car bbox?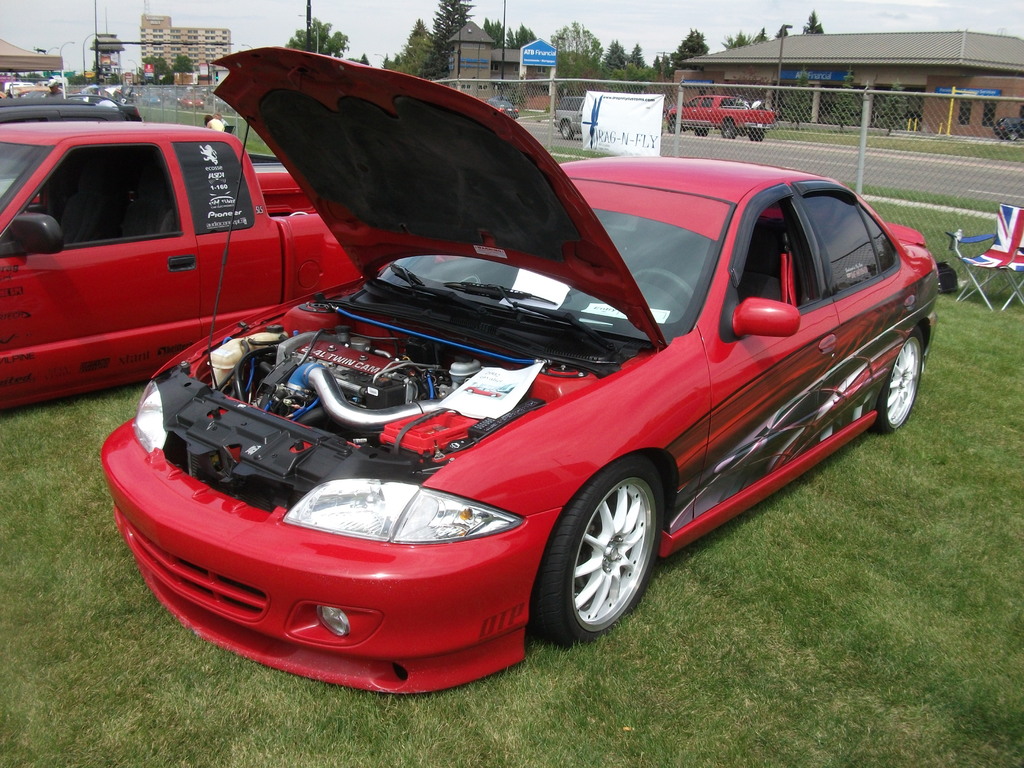
183, 91, 207, 108
